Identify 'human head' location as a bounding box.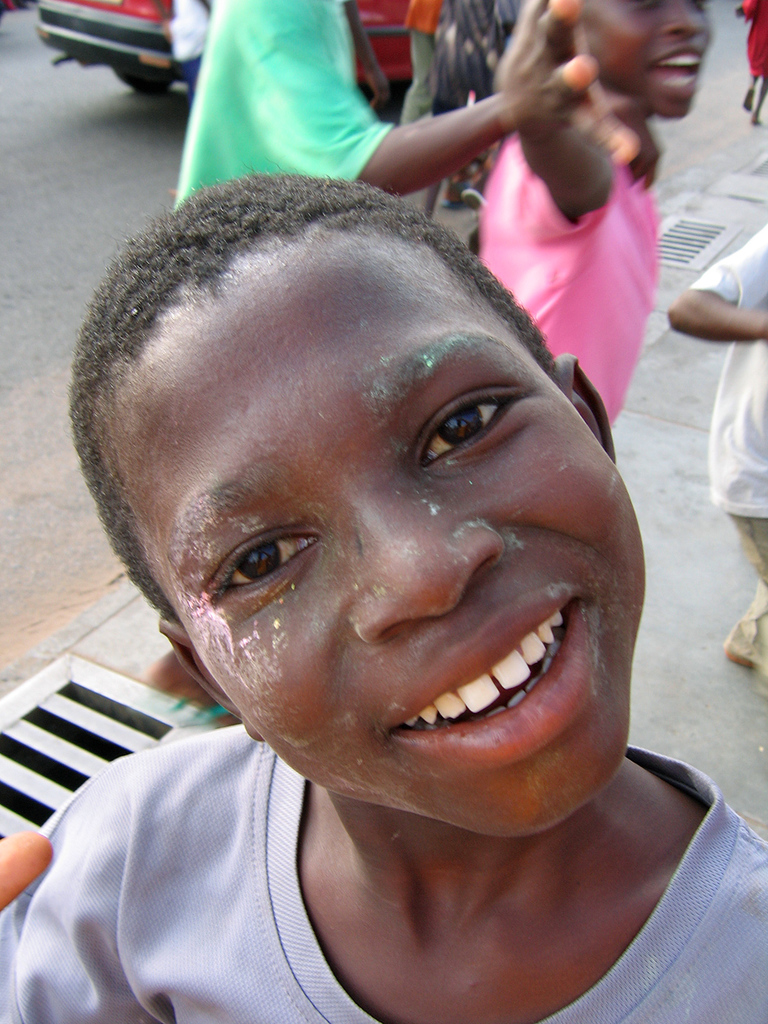
detection(548, 0, 710, 119).
